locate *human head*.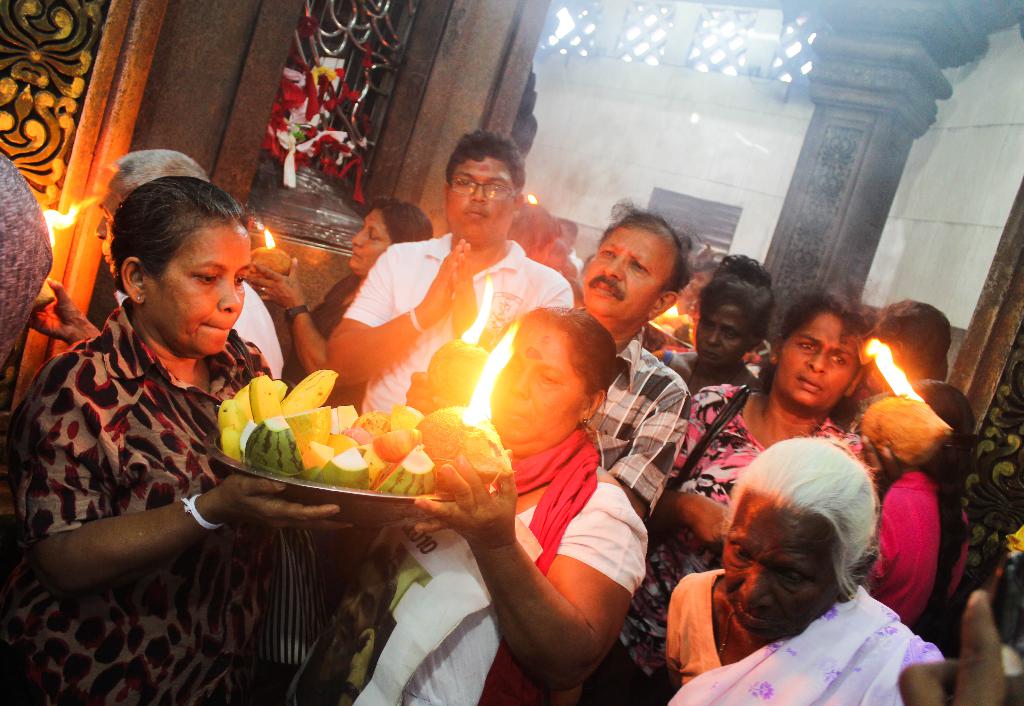
Bounding box: bbox=(724, 437, 868, 639).
